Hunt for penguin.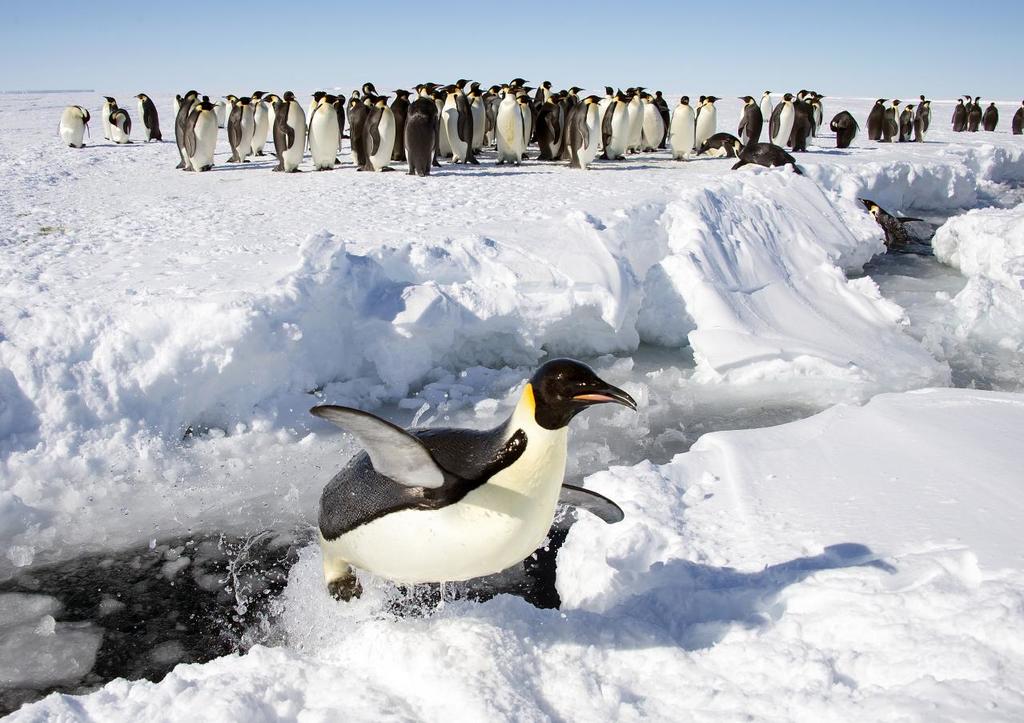
Hunted down at select_region(1012, 106, 1023, 132).
